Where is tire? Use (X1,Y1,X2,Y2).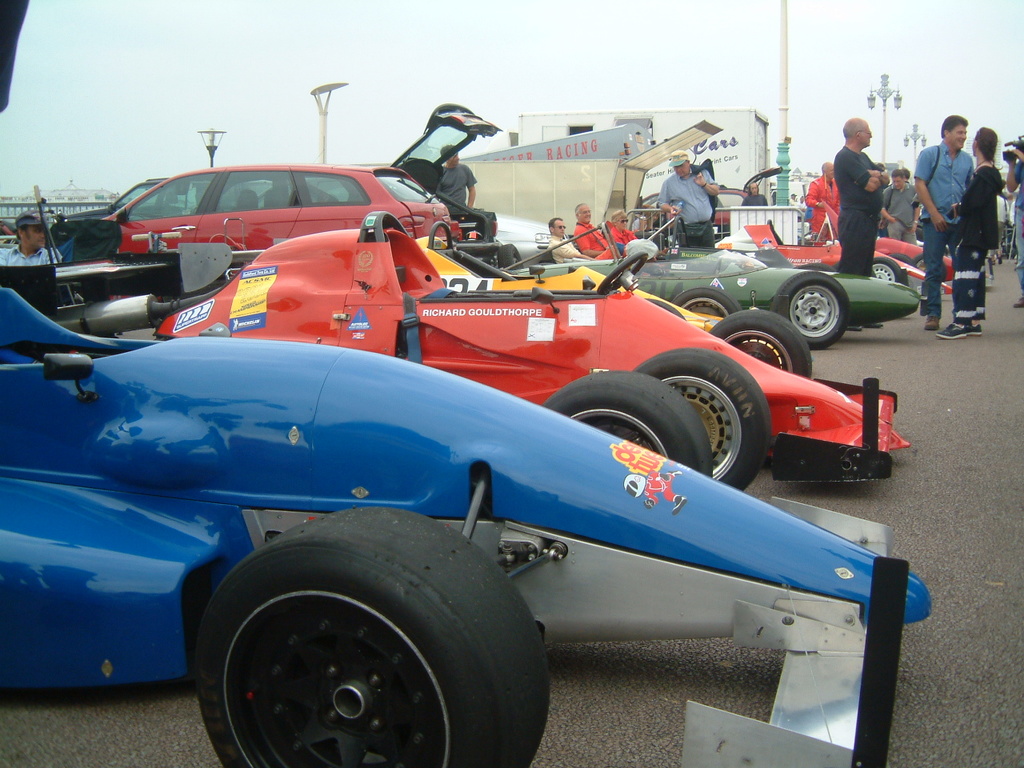
(770,266,850,346).
